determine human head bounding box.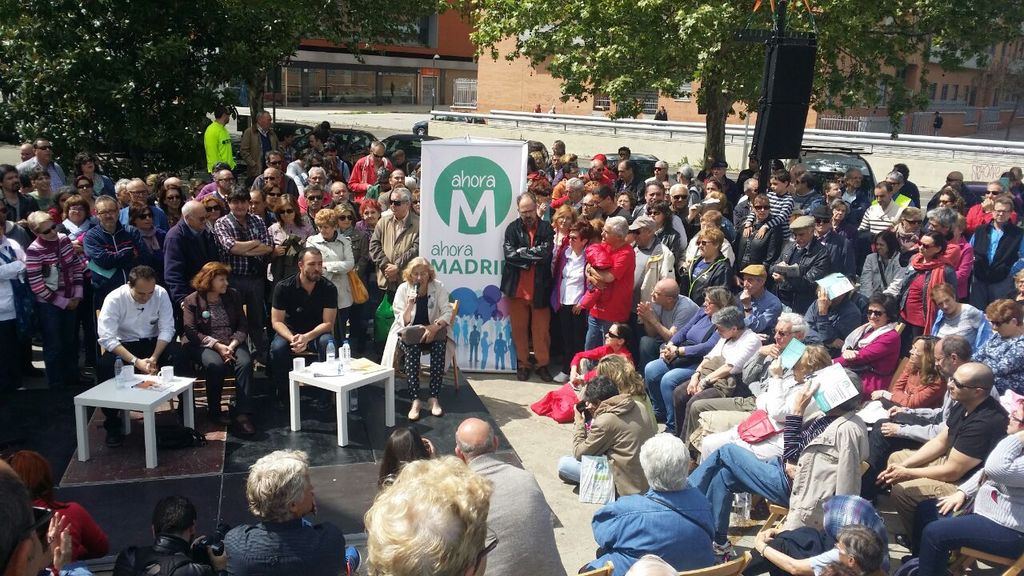
Determined: bbox=(930, 282, 955, 317).
